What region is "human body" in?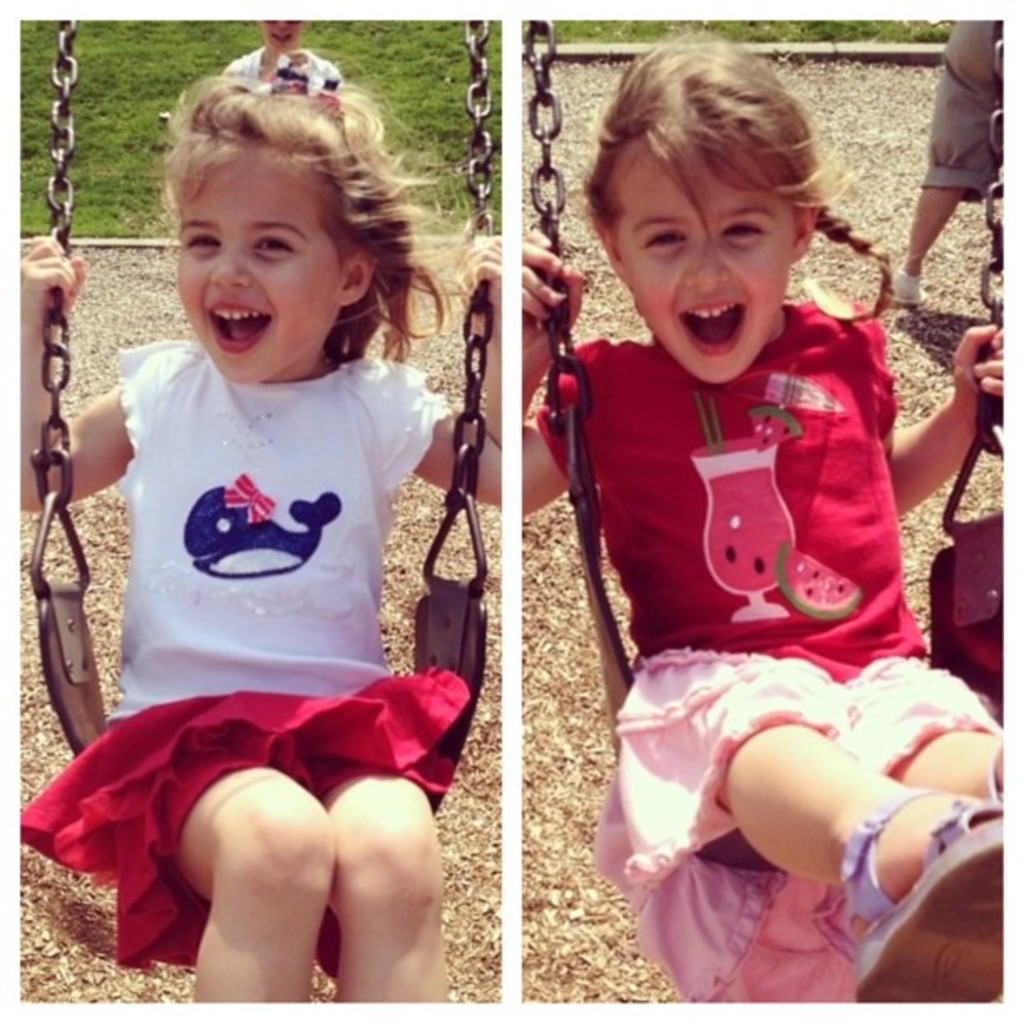
(22,236,504,1001).
